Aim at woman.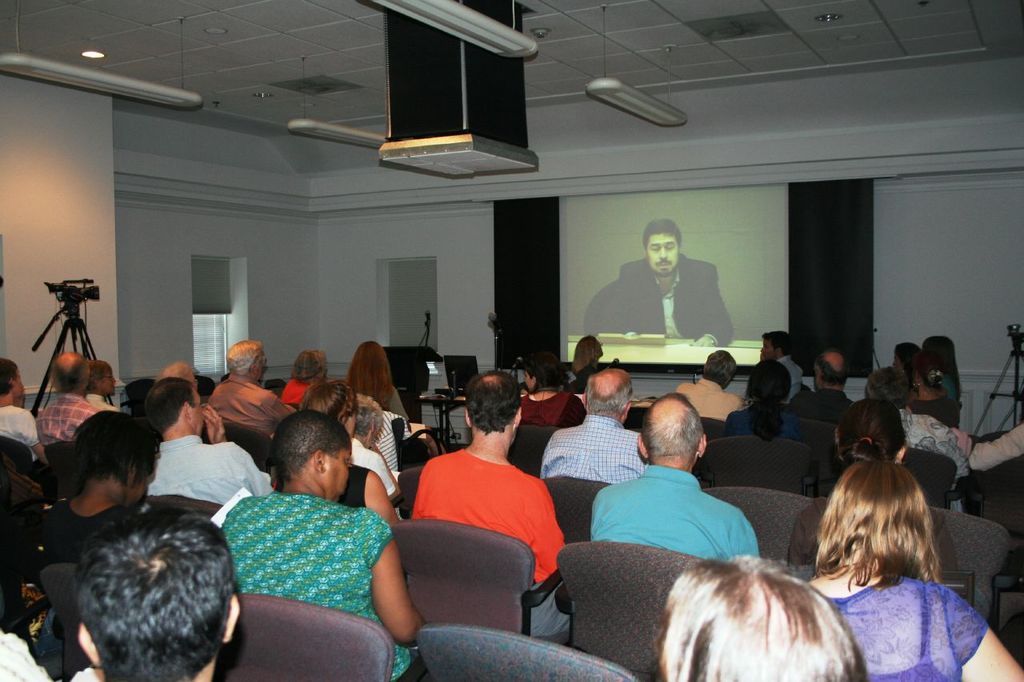
Aimed at box(799, 400, 982, 624).
